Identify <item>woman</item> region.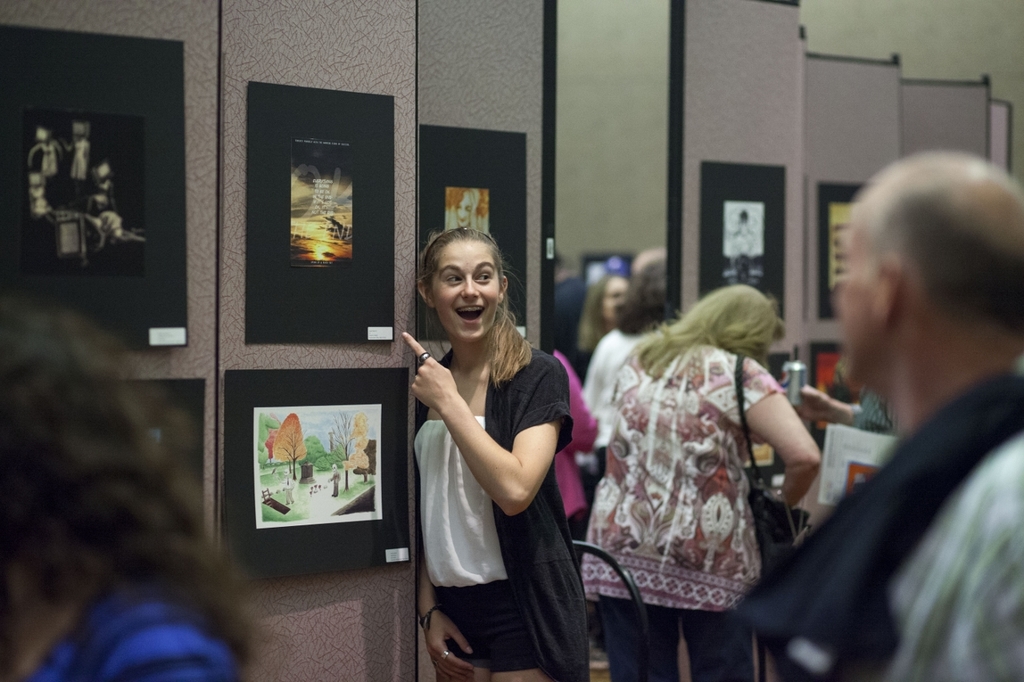
Region: <bbox>402, 220, 574, 681</bbox>.
